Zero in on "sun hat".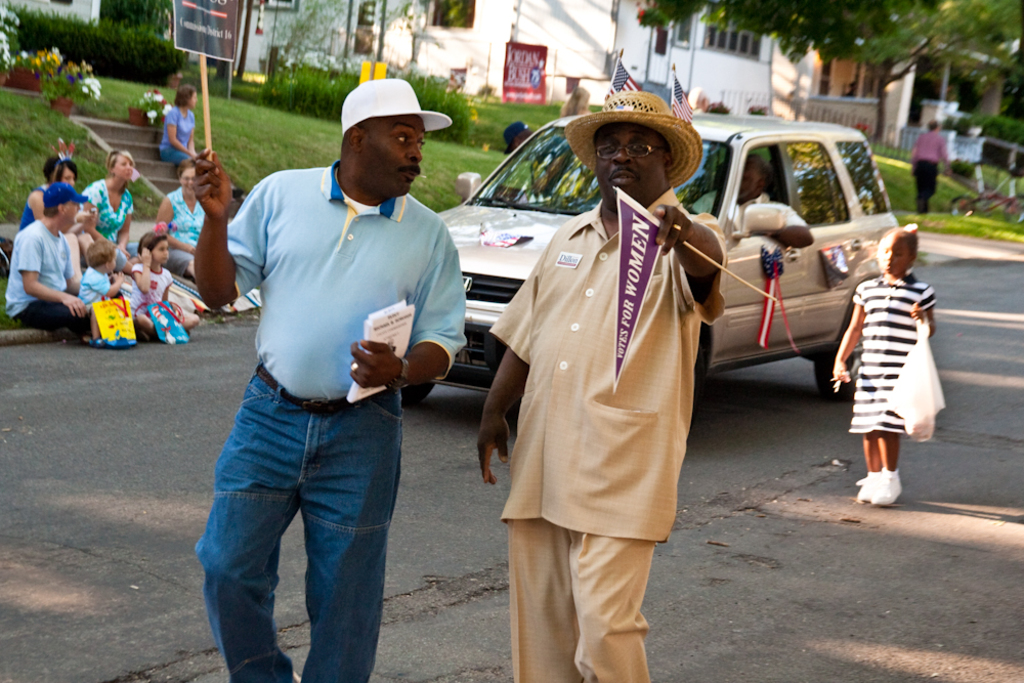
Zeroed in: crop(340, 76, 449, 140).
